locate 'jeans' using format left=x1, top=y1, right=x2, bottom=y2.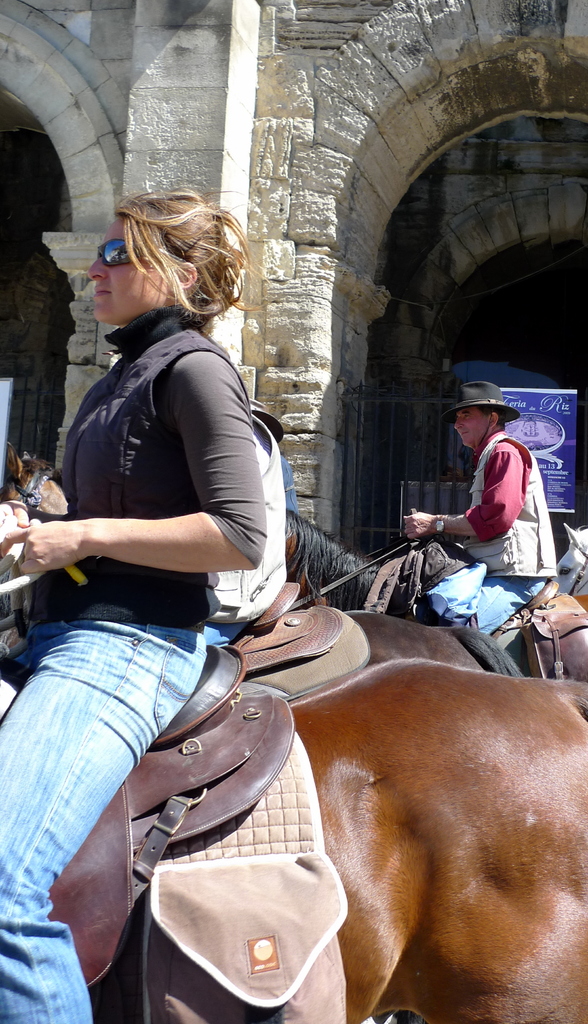
left=7, top=639, right=223, bottom=1001.
